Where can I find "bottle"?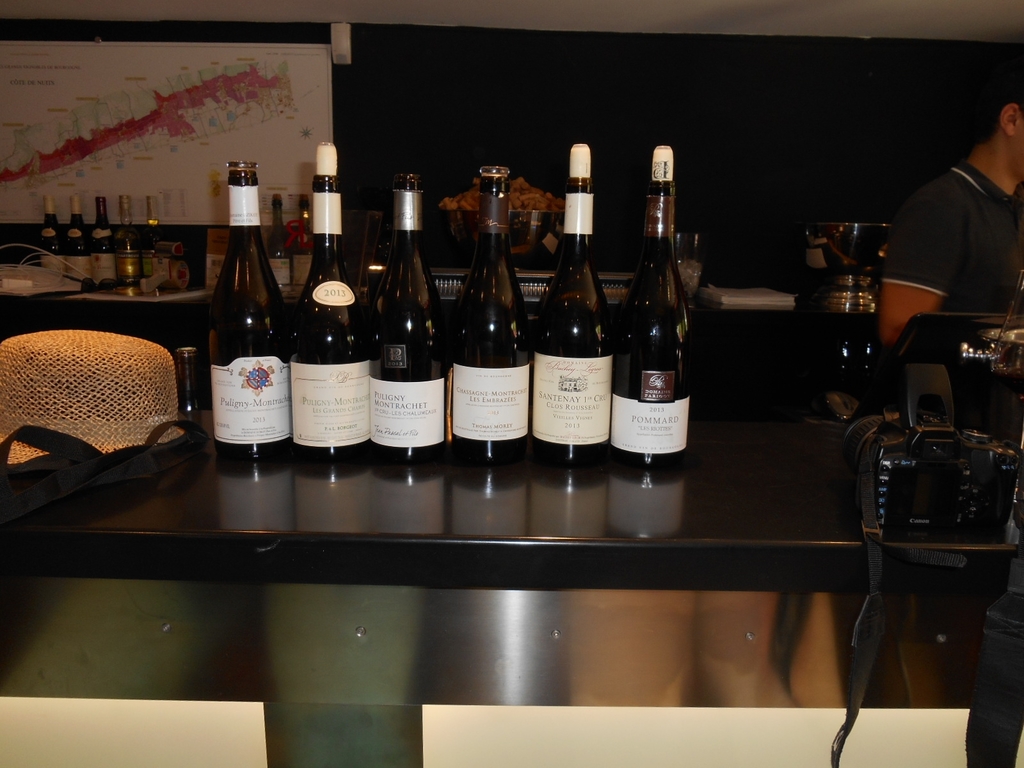
You can find it at region(64, 195, 93, 288).
